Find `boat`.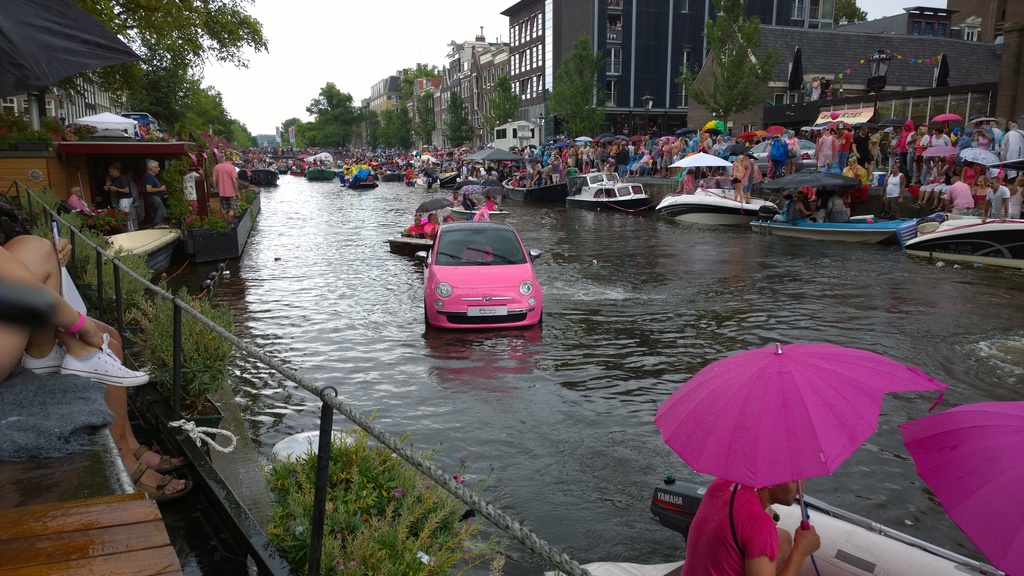
305, 155, 340, 182.
